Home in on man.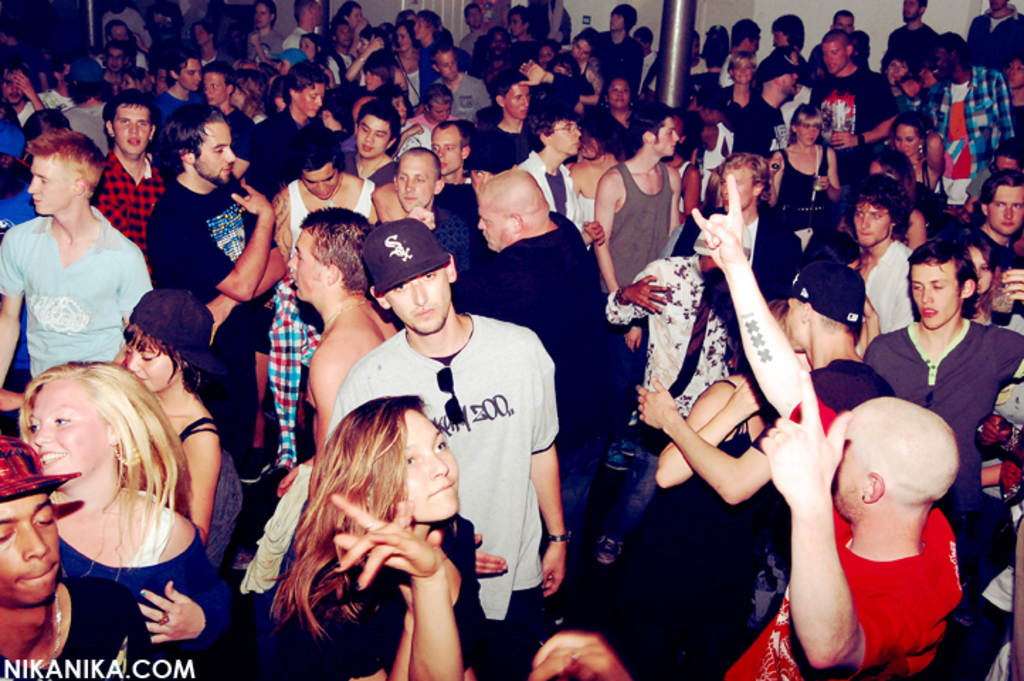
Homed in at [x1=430, y1=132, x2=501, y2=189].
